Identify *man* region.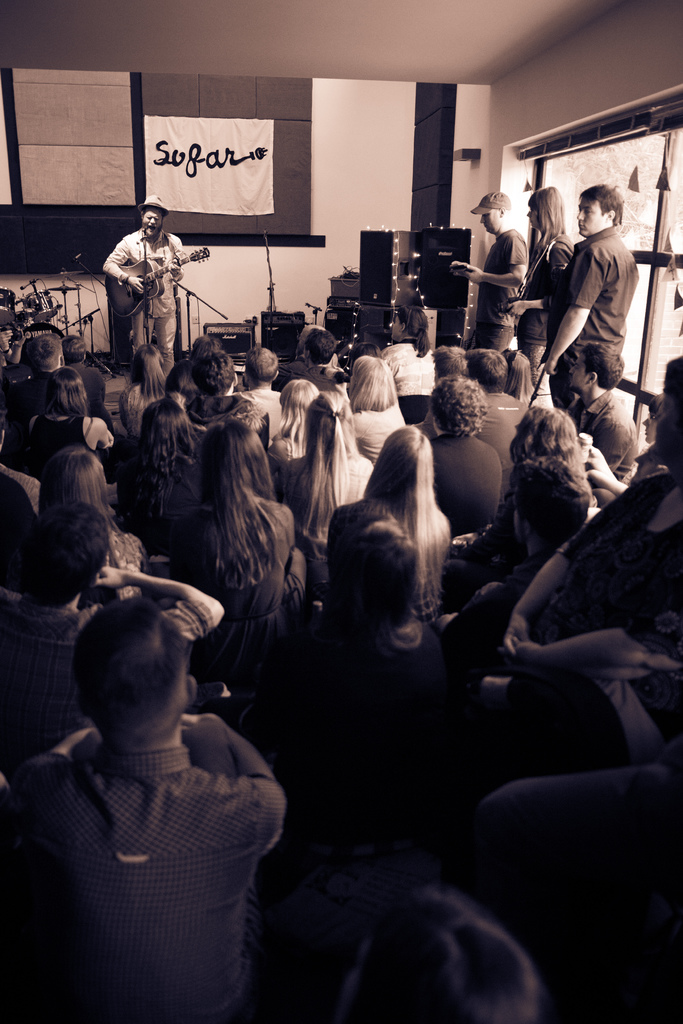
Region: 560 337 635 487.
